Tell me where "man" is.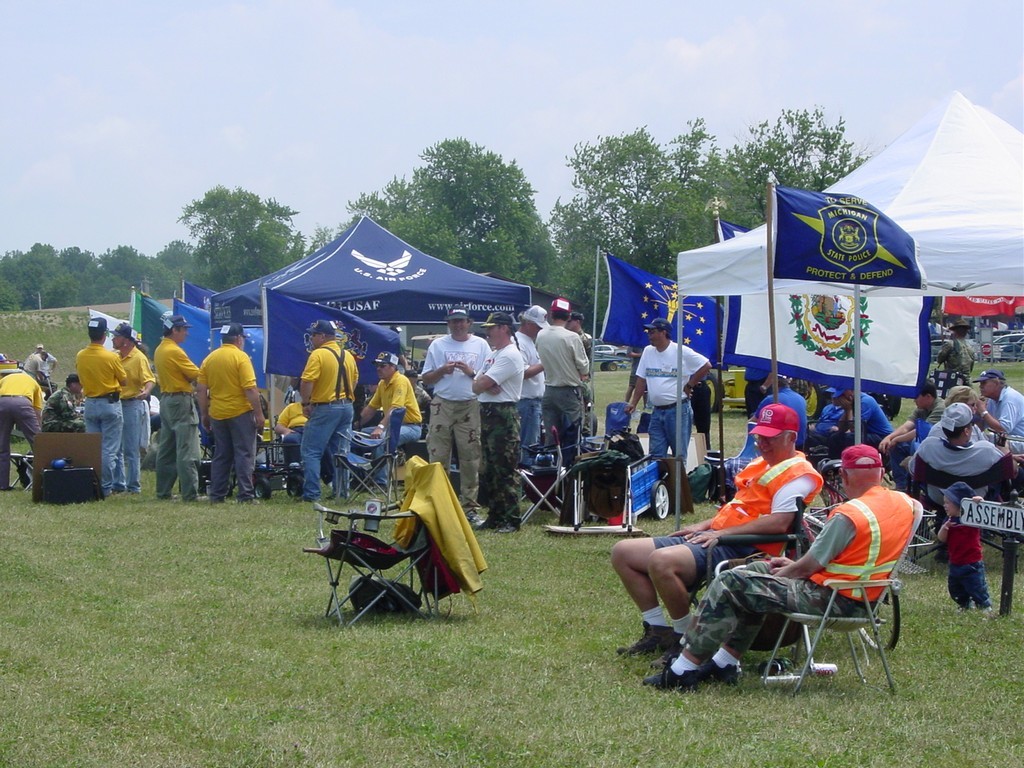
"man" is at {"x1": 78, "y1": 313, "x2": 126, "y2": 490}.
